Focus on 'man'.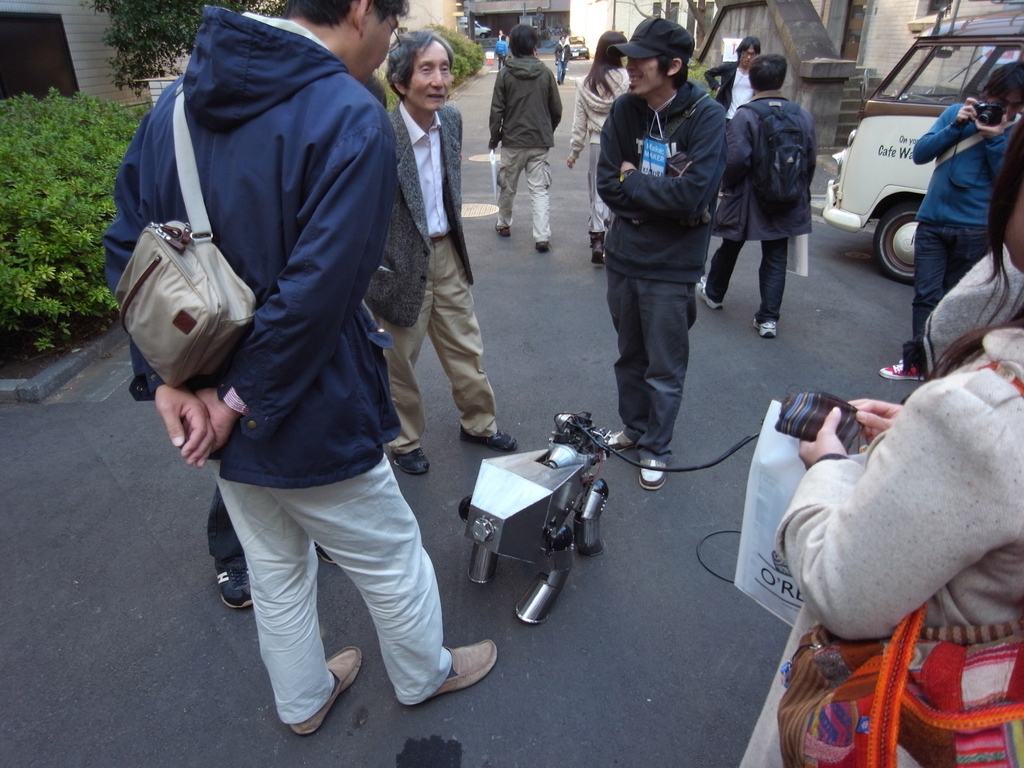
Focused at {"x1": 555, "y1": 35, "x2": 571, "y2": 86}.
